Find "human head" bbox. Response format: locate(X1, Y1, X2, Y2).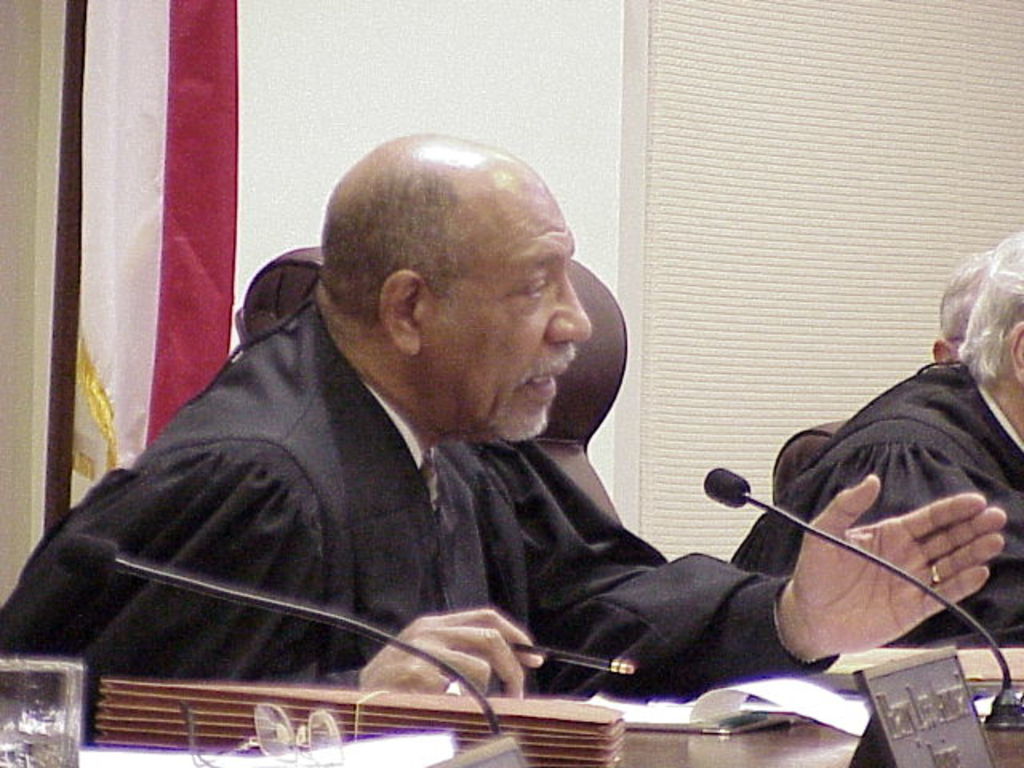
locate(320, 138, 598, 440).
